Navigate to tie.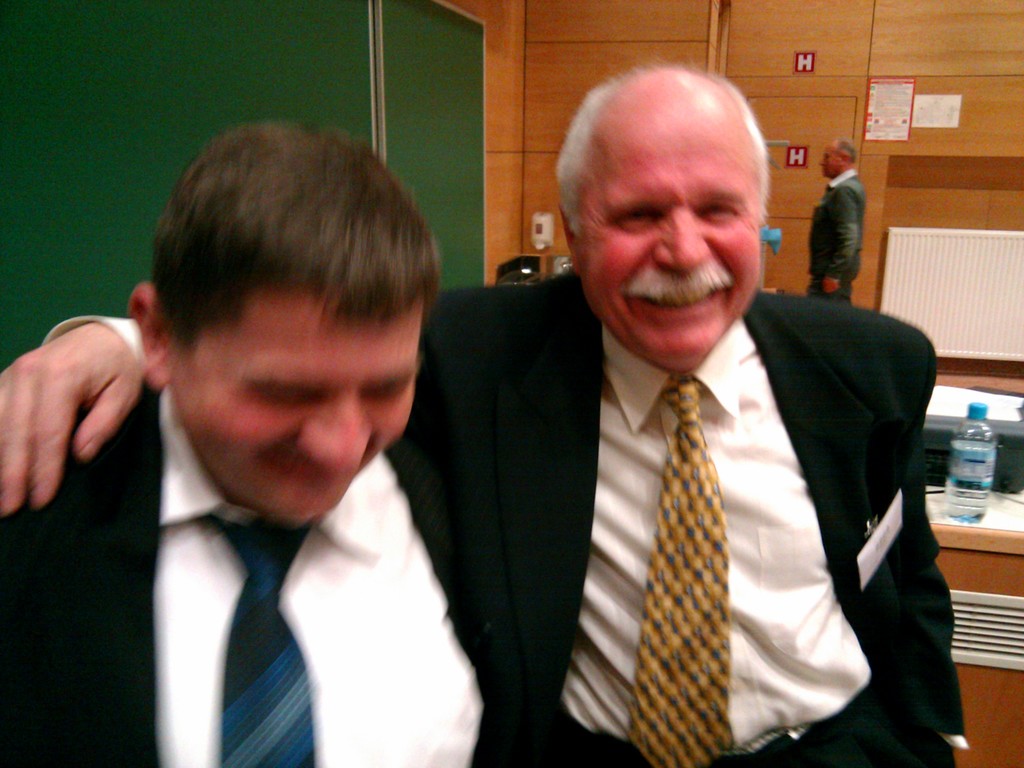
Navigation target: (628, 376, 733, 767).
